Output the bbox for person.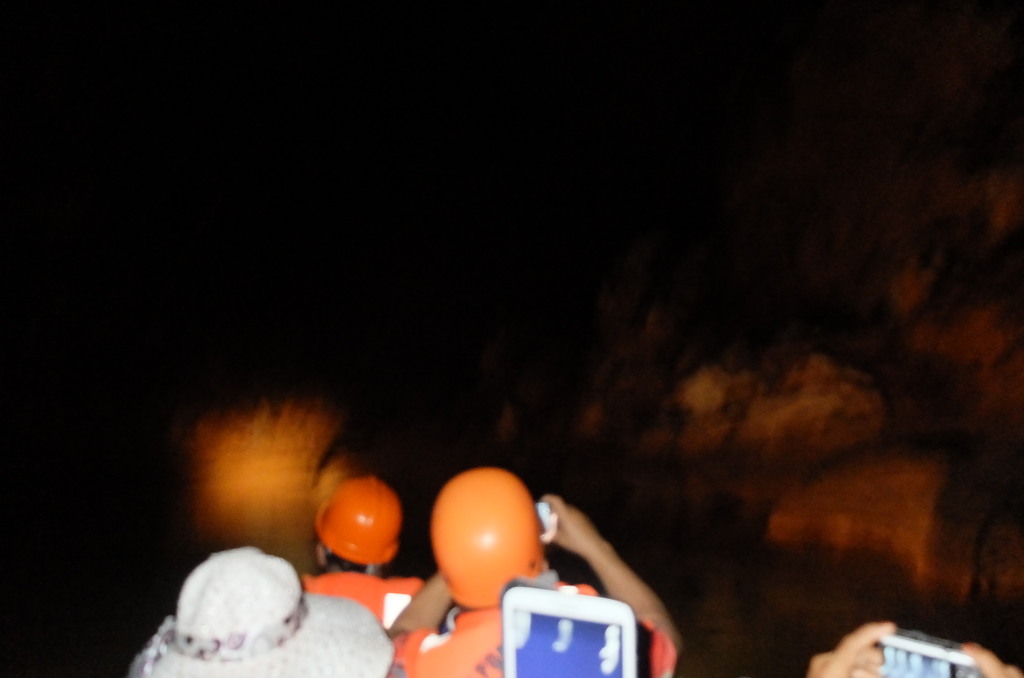
left=299, top=467, right=436, bottom=666.
